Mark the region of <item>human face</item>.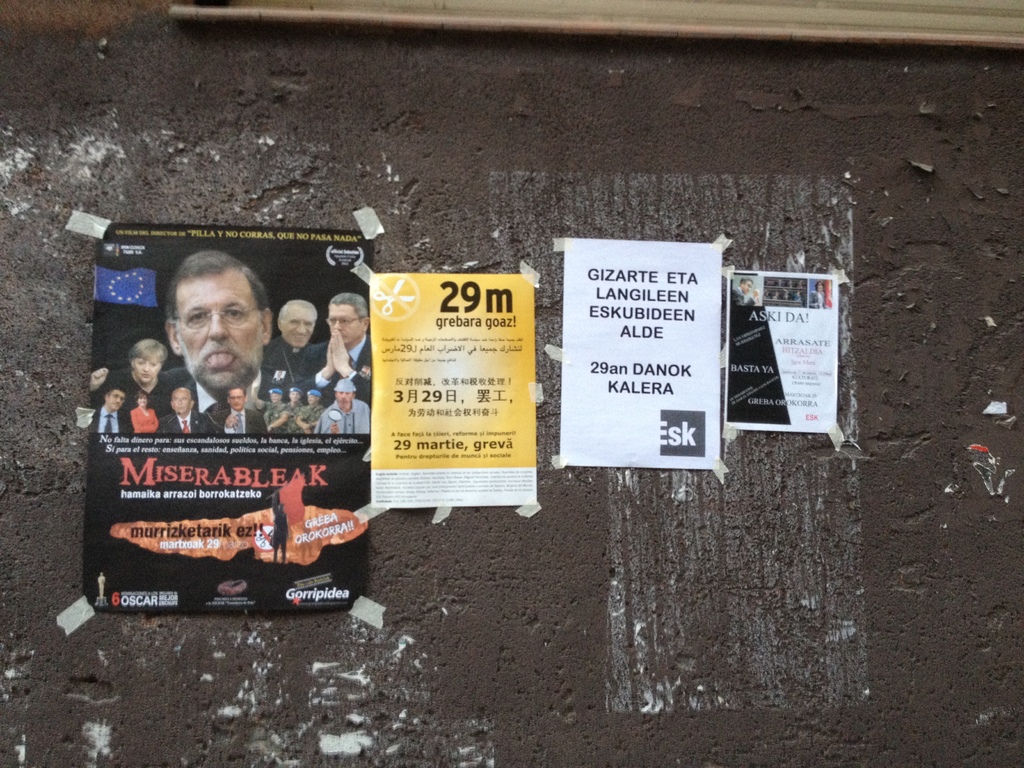
Region: bbox=[106, 386, 129, 408].
